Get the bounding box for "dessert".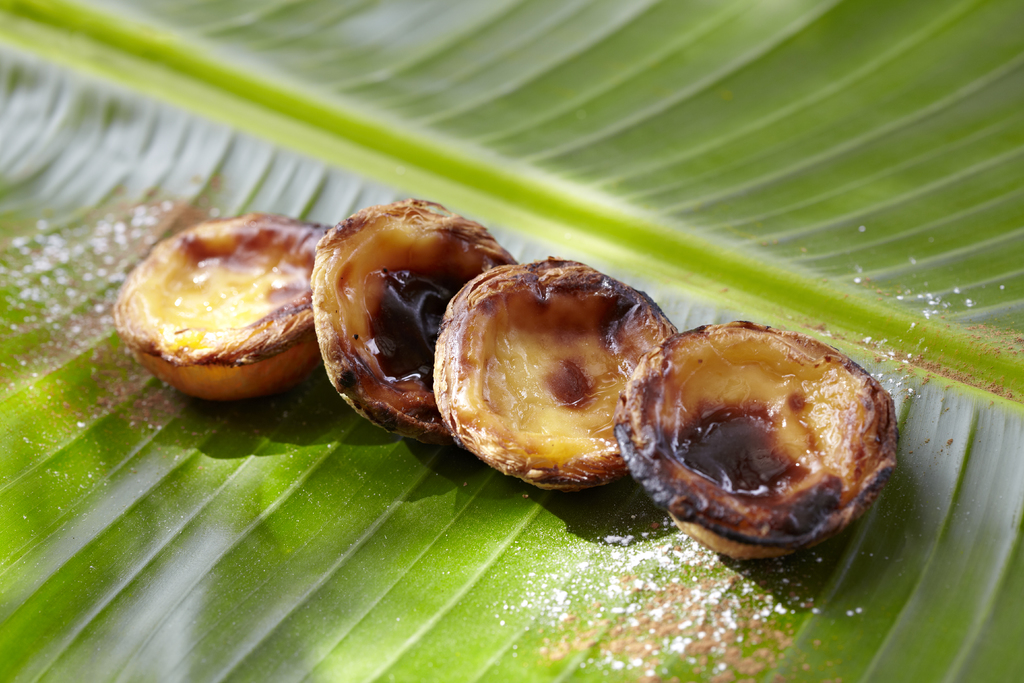
l=619, t=317, r=898, b=570.
